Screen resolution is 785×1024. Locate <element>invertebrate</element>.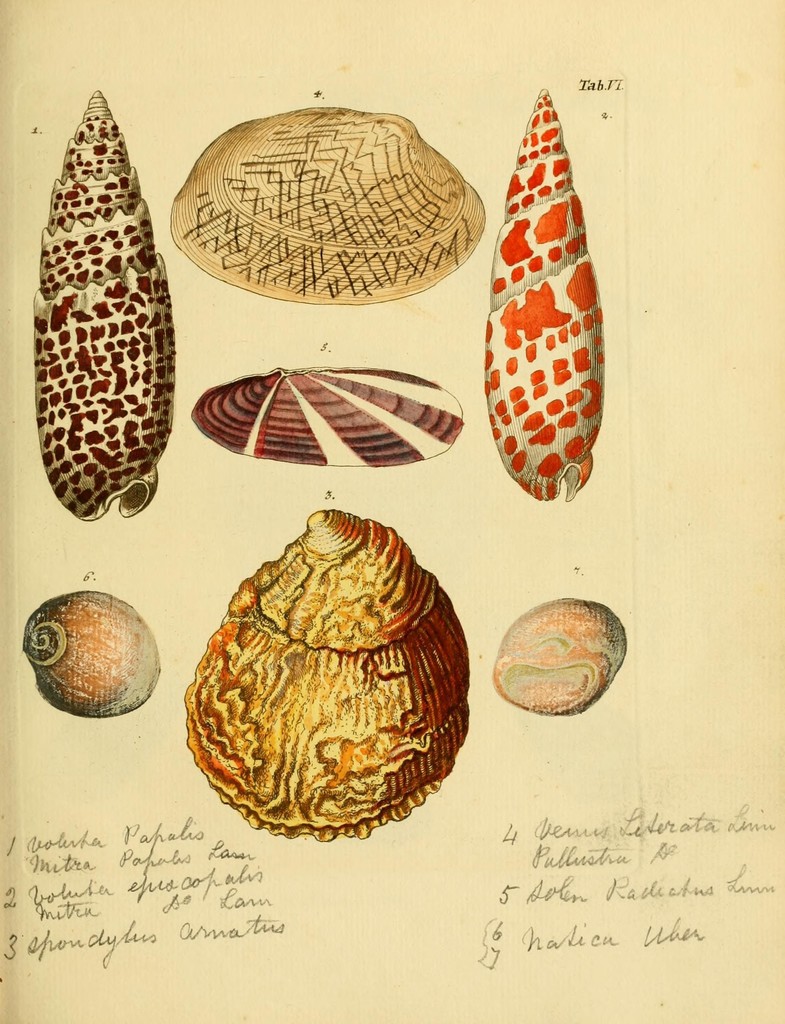
(left=194, top=365, right=465, bottom=468).
